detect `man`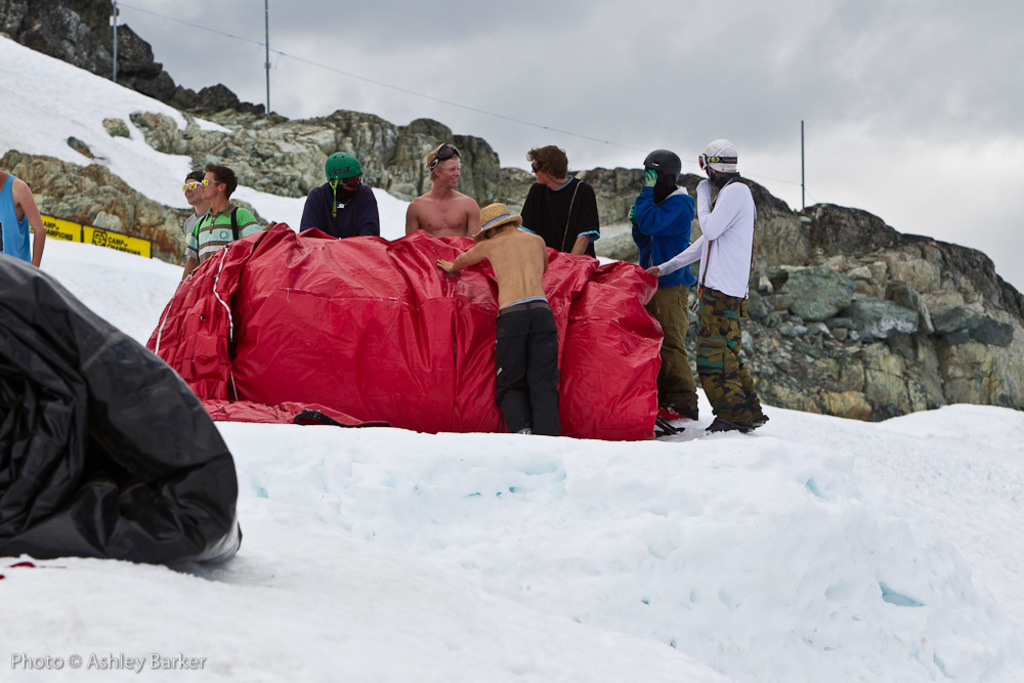
box=[519, 143, 600, 260]
